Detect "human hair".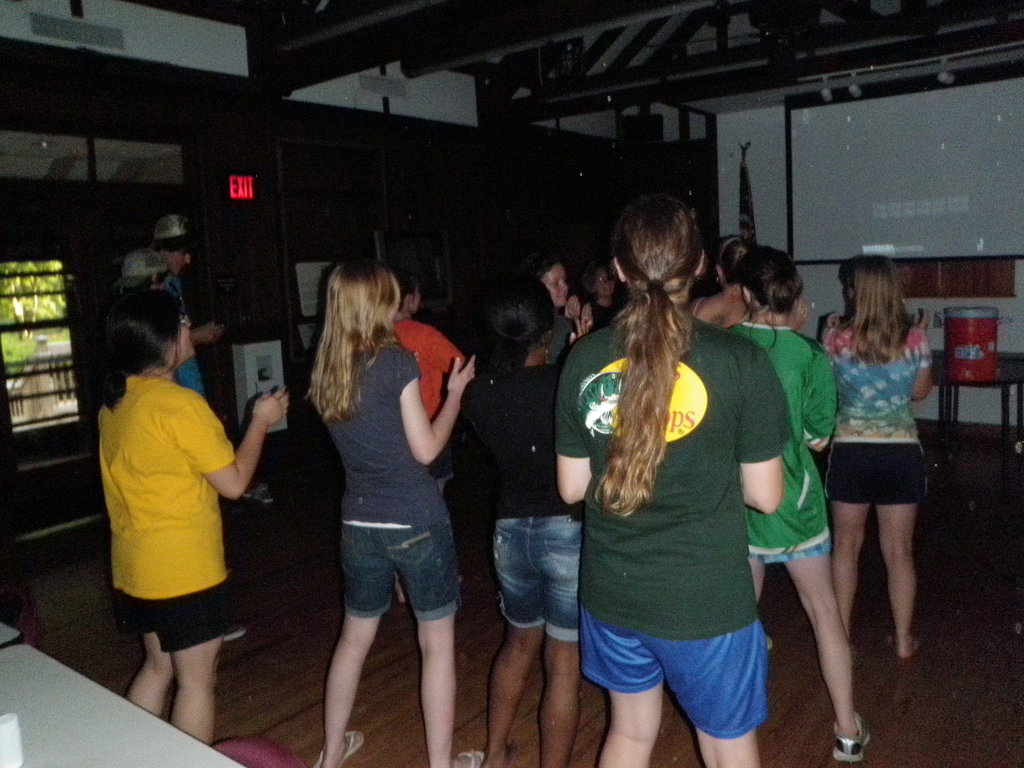
Detected at rect(591, 193, 700, 522).
